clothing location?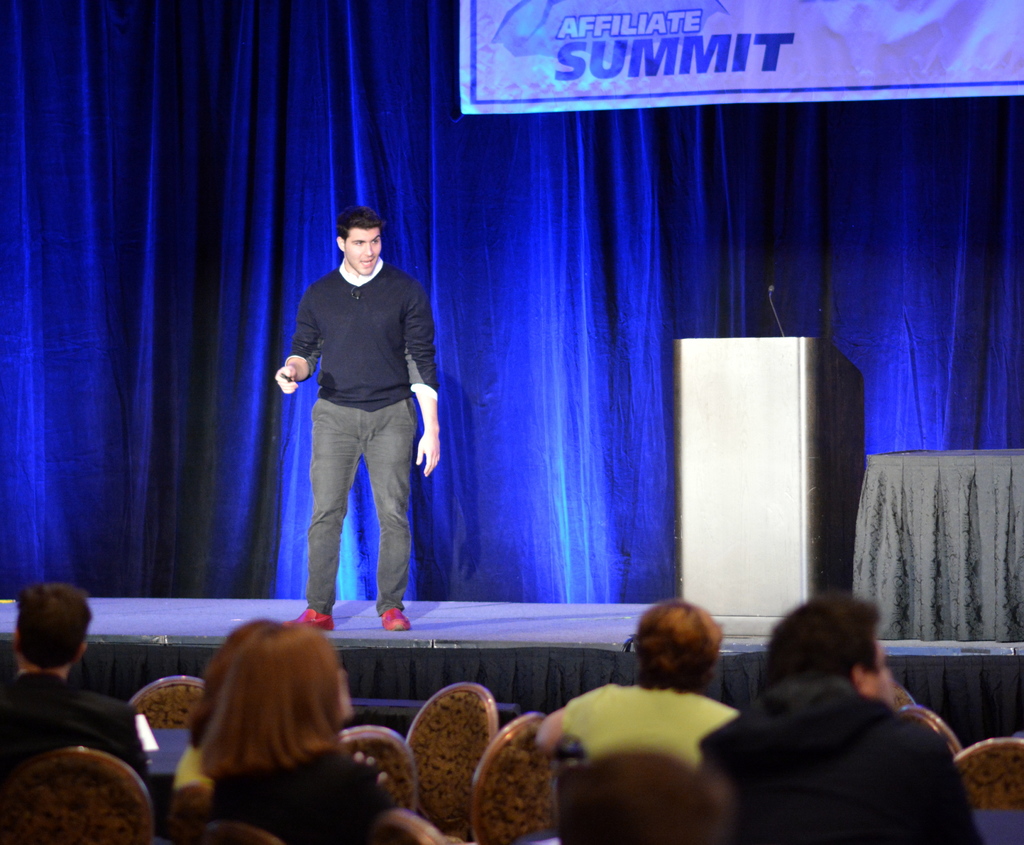
box=[538, 673, 741, 787]
